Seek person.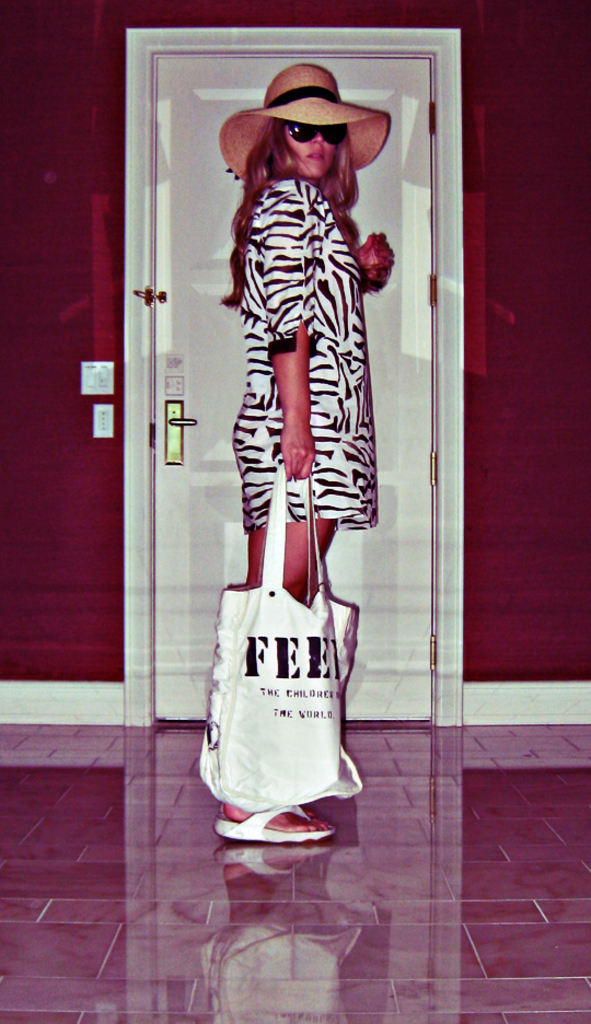
pyautogui.locateOnScreen(218, 67, 394, 853).
